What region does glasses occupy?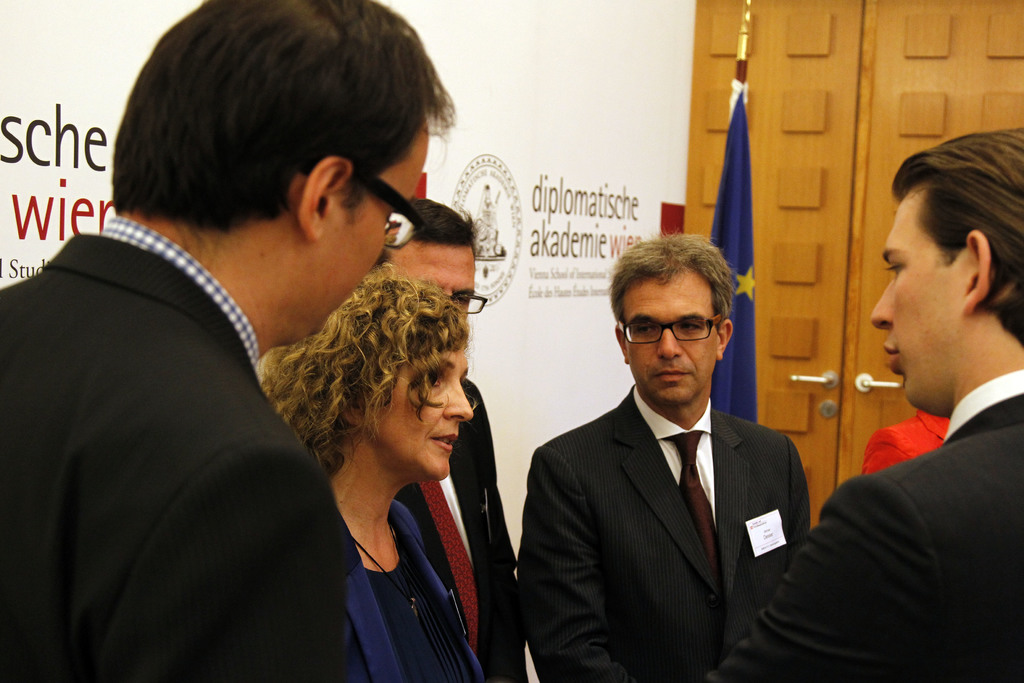
[x1=450, y1=292, x2=488, y2=315].
